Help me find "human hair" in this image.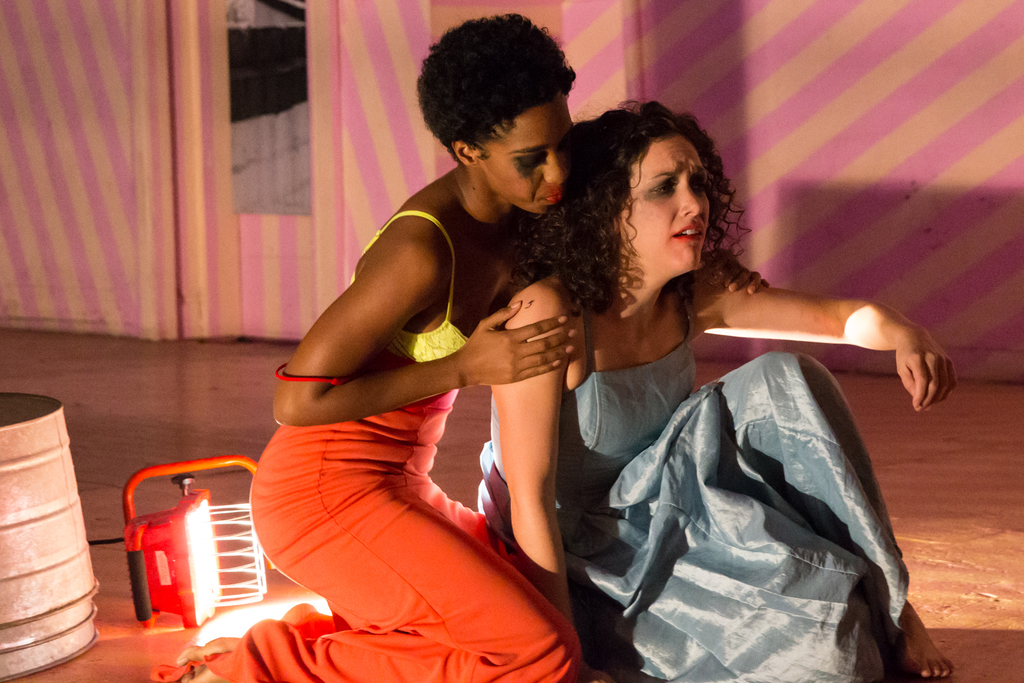
Found it: <bbox>412, 8, 573, 167</bbox>.
